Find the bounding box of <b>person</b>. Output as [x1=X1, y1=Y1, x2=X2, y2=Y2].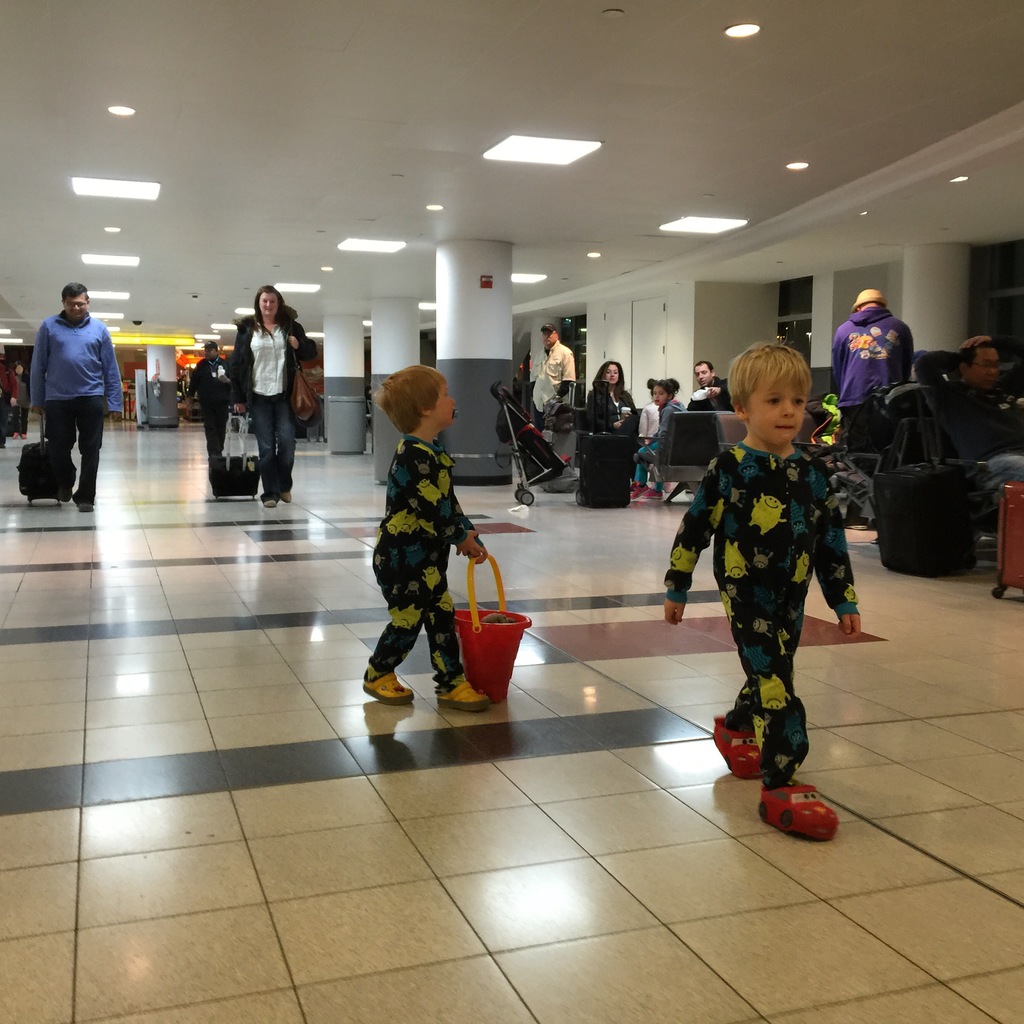
[x1=361, y1=365, x2=487, y2=701].
